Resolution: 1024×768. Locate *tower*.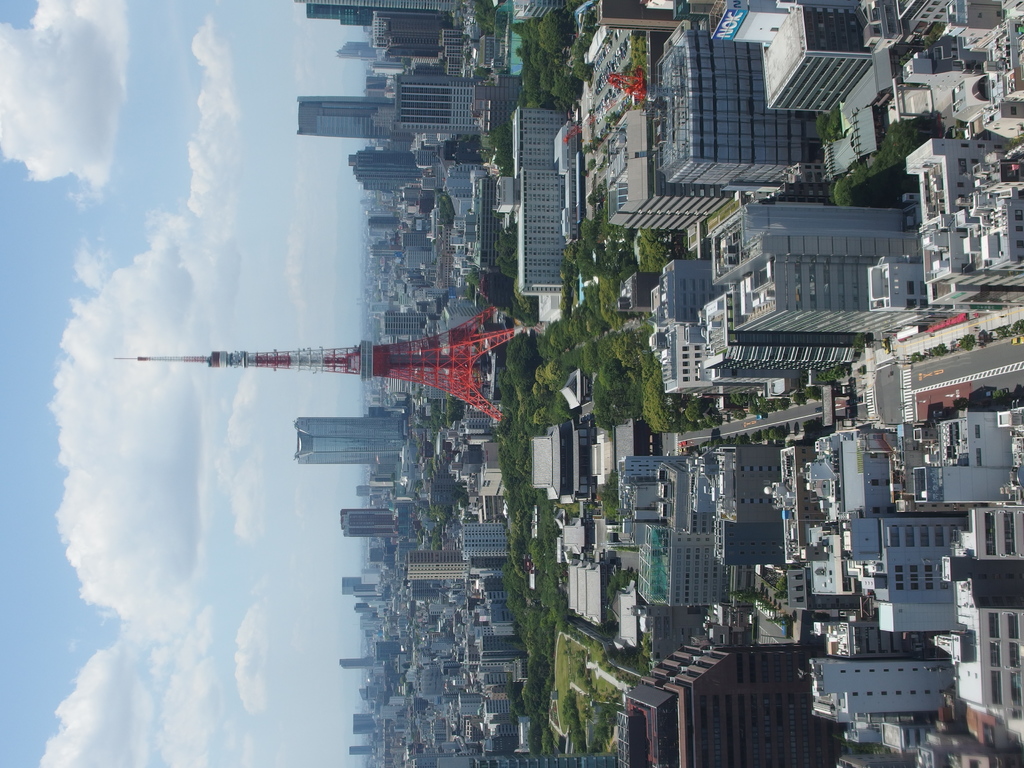
<region>305, 0, 468, 33</region>.
